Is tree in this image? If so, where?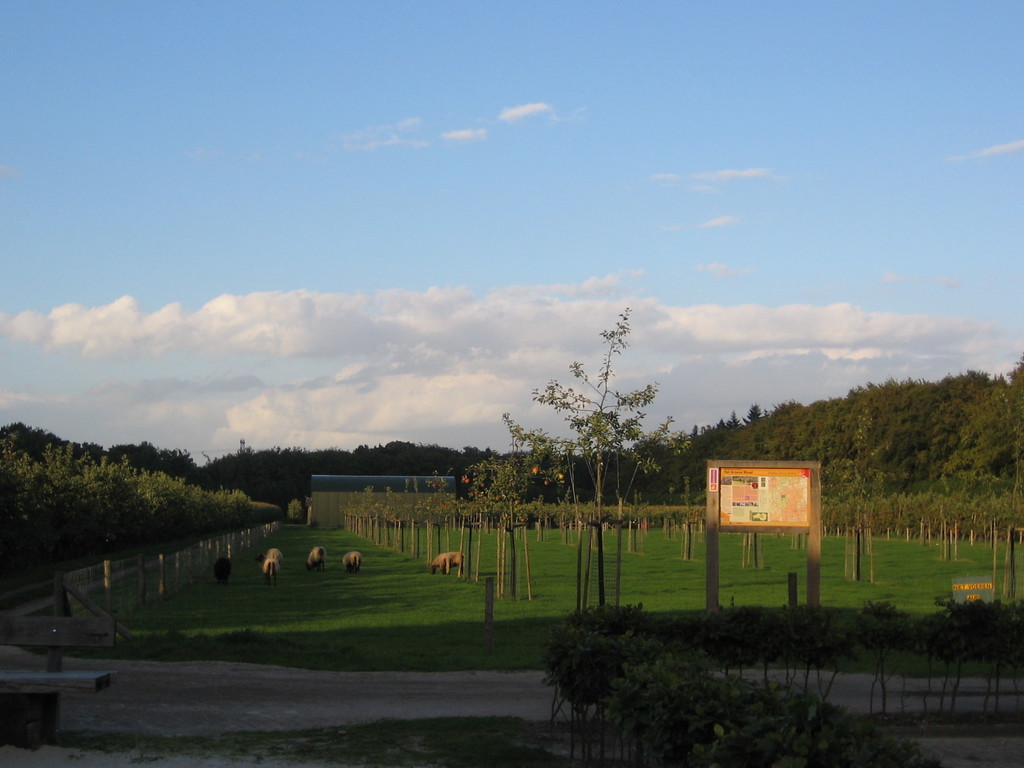
Yes, at select_region(108, 428, 186, 474).
